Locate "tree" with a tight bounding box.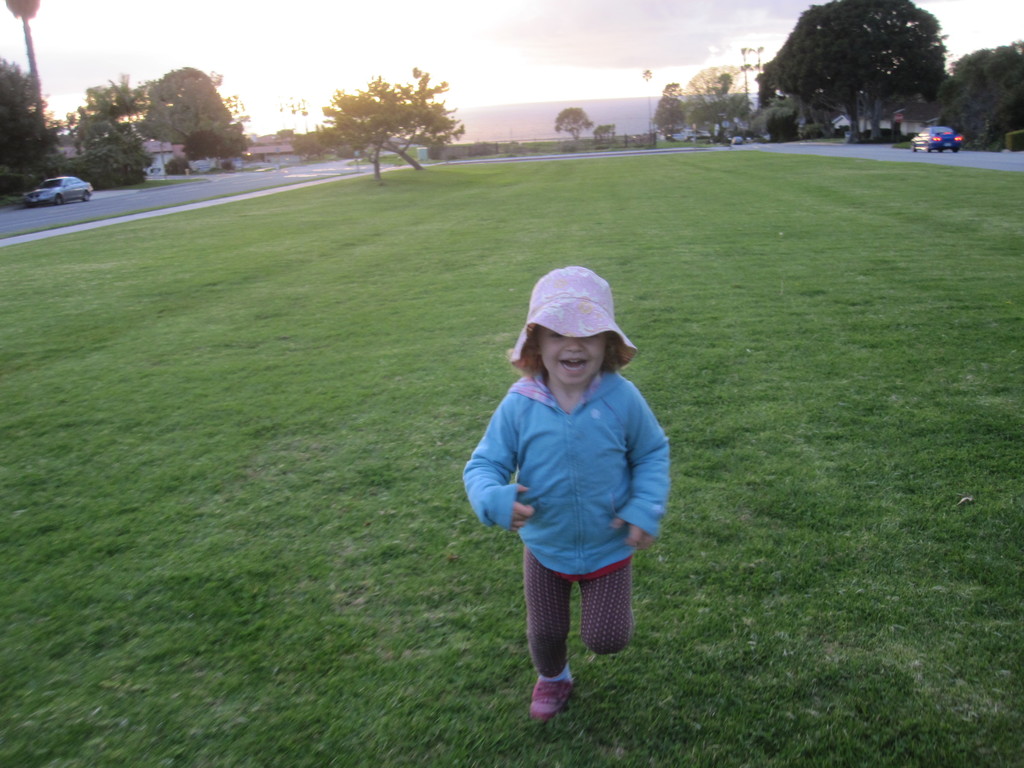
region(646, 77, 712, 147).
